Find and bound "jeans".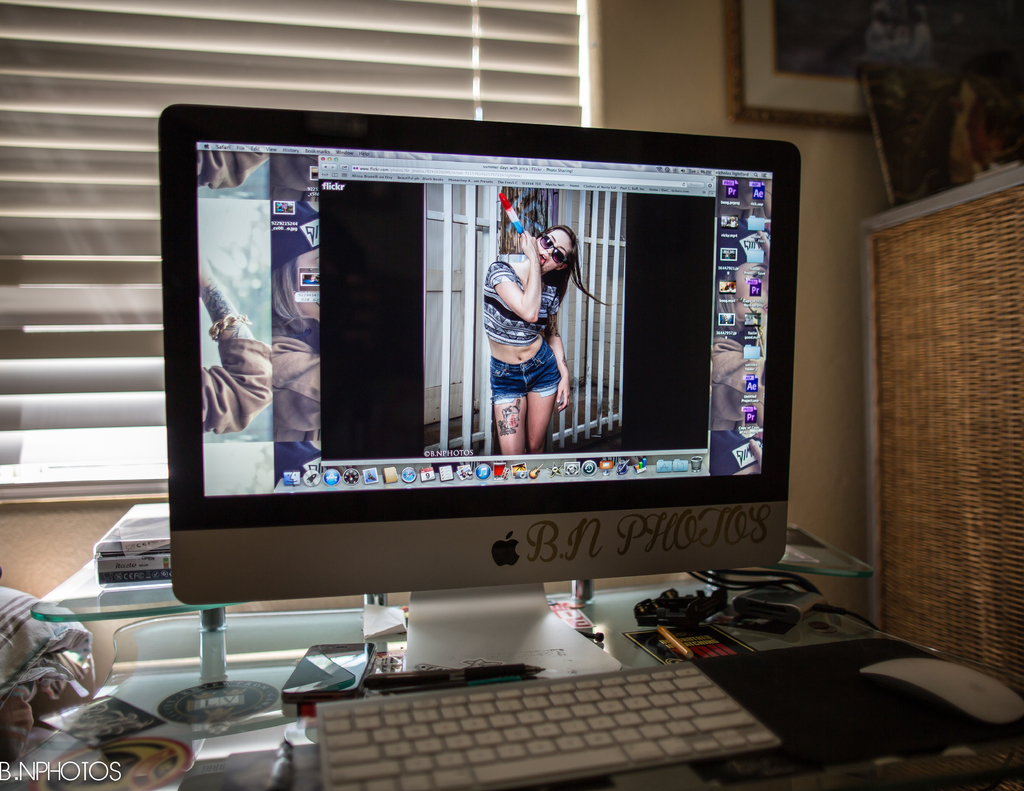
Bound: rect(490, 339, 561, 397).
